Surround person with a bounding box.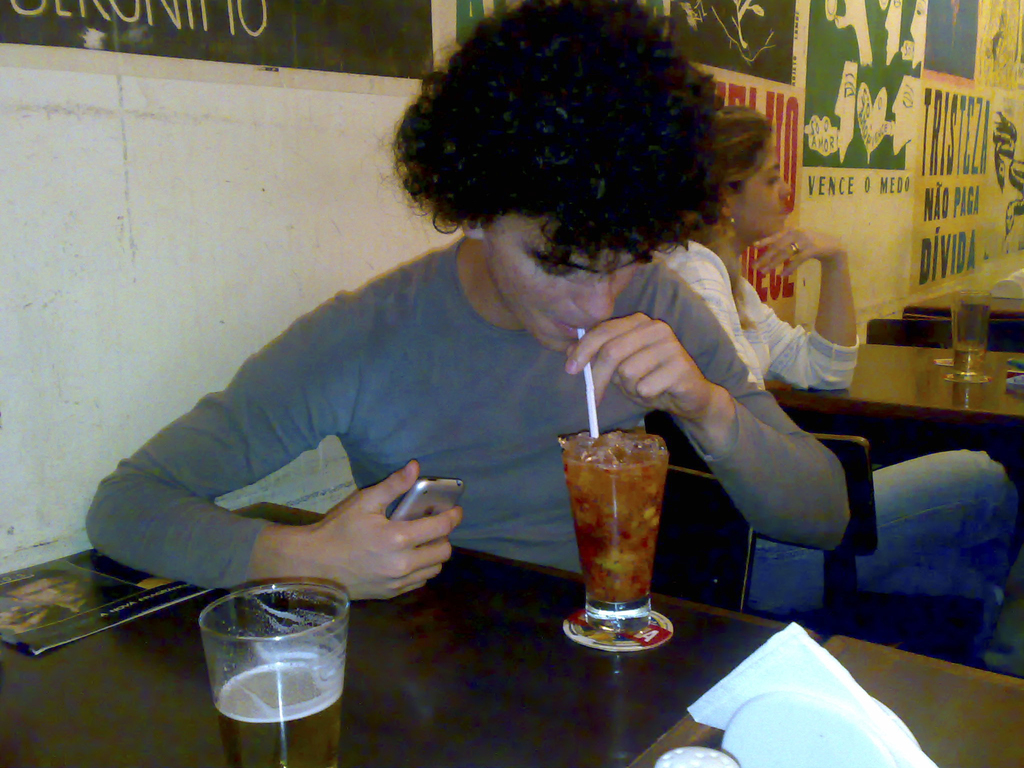
crop(666, 102, 1023, 650).
